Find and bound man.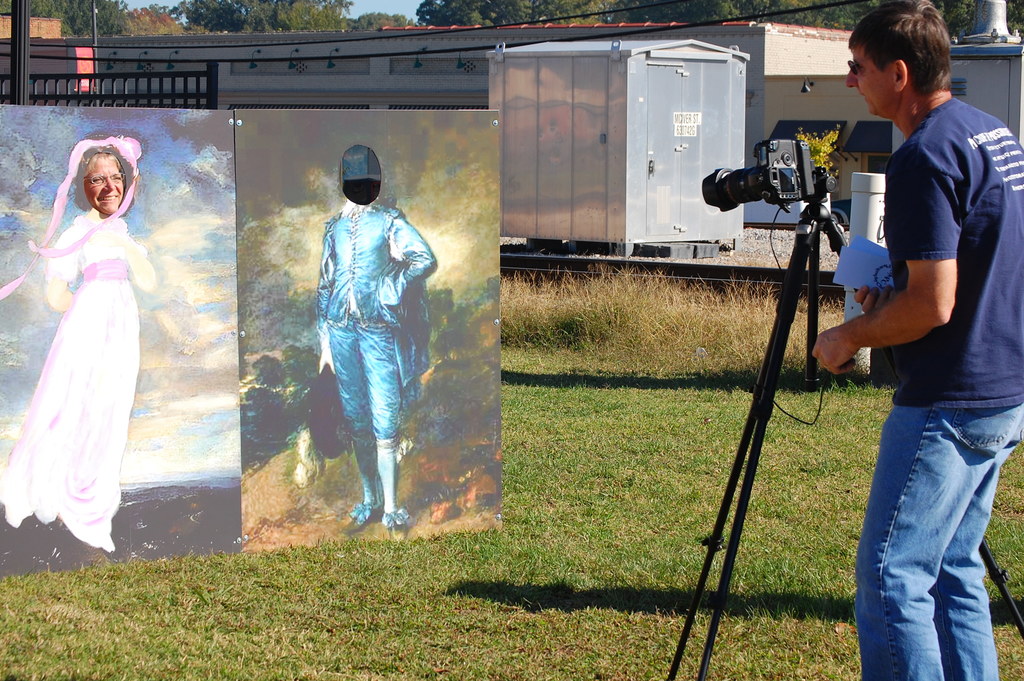
Bound: 836,0,1013,658.
